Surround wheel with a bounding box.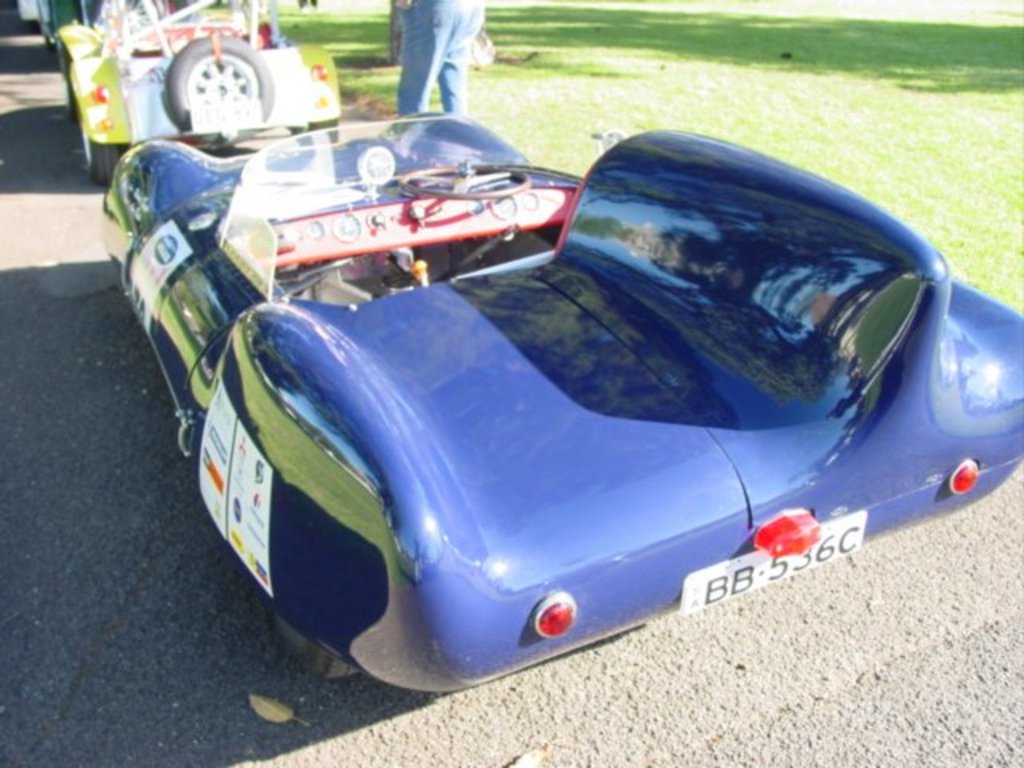
[left=269, top=613, right=376, bottom=680].
